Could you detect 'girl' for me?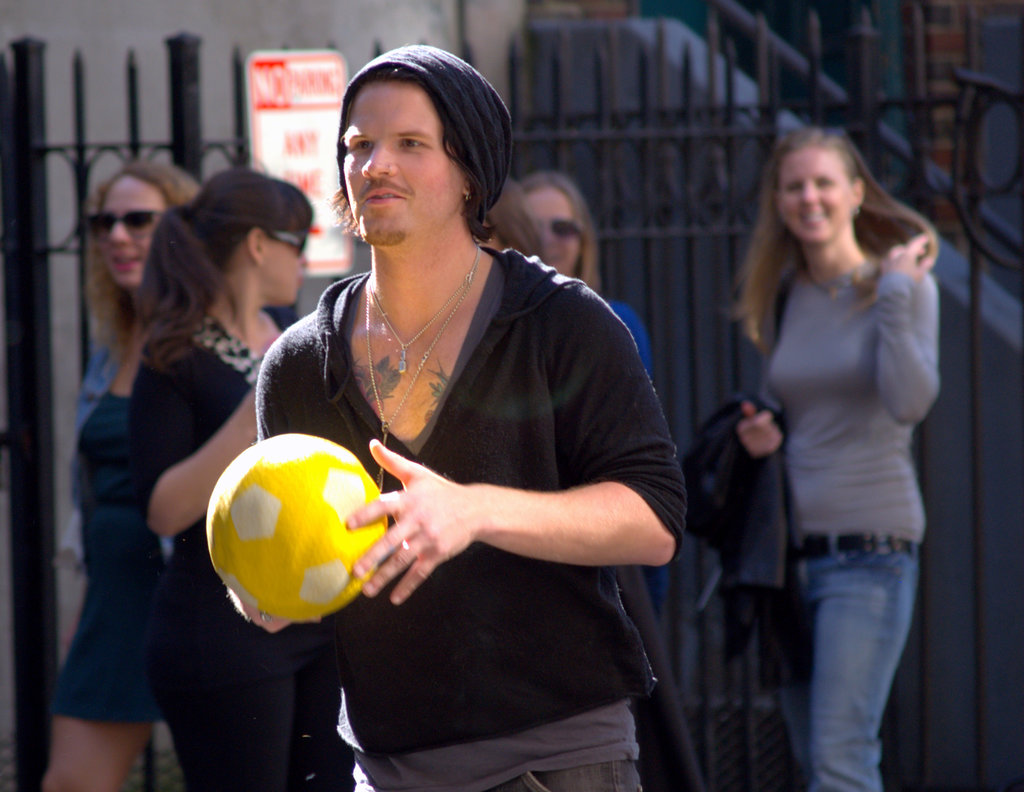
Detection result: left=735, top=122, right=943, bottom=791.
